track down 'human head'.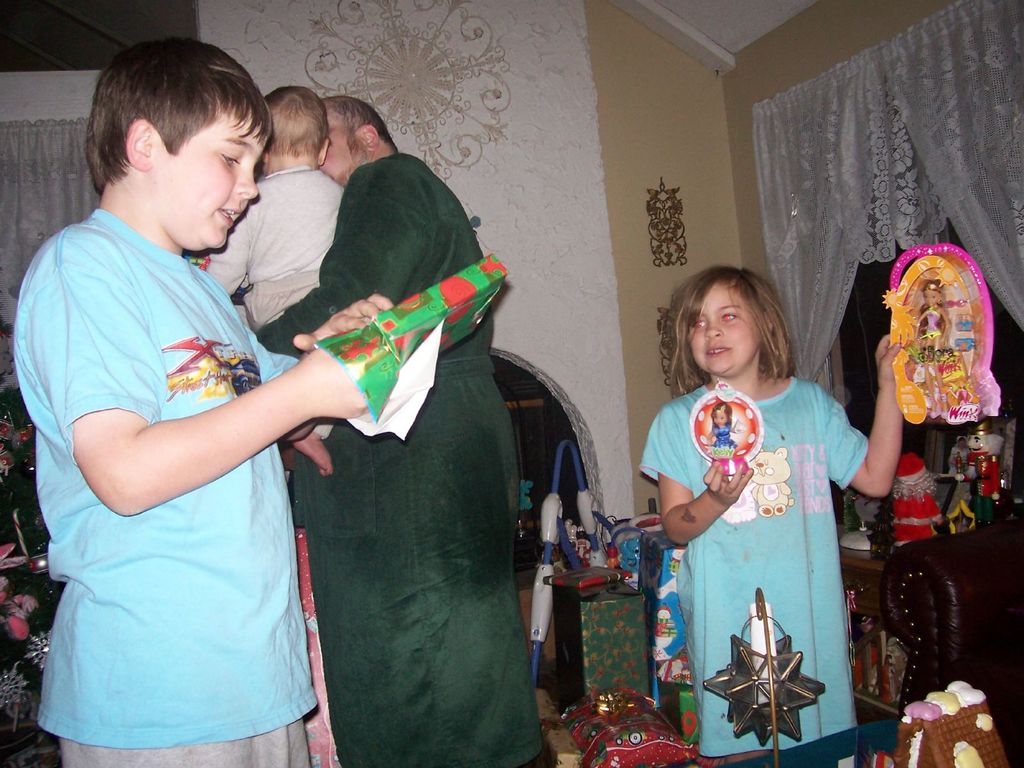
Tracked to region(895, 452, 929, 487).
